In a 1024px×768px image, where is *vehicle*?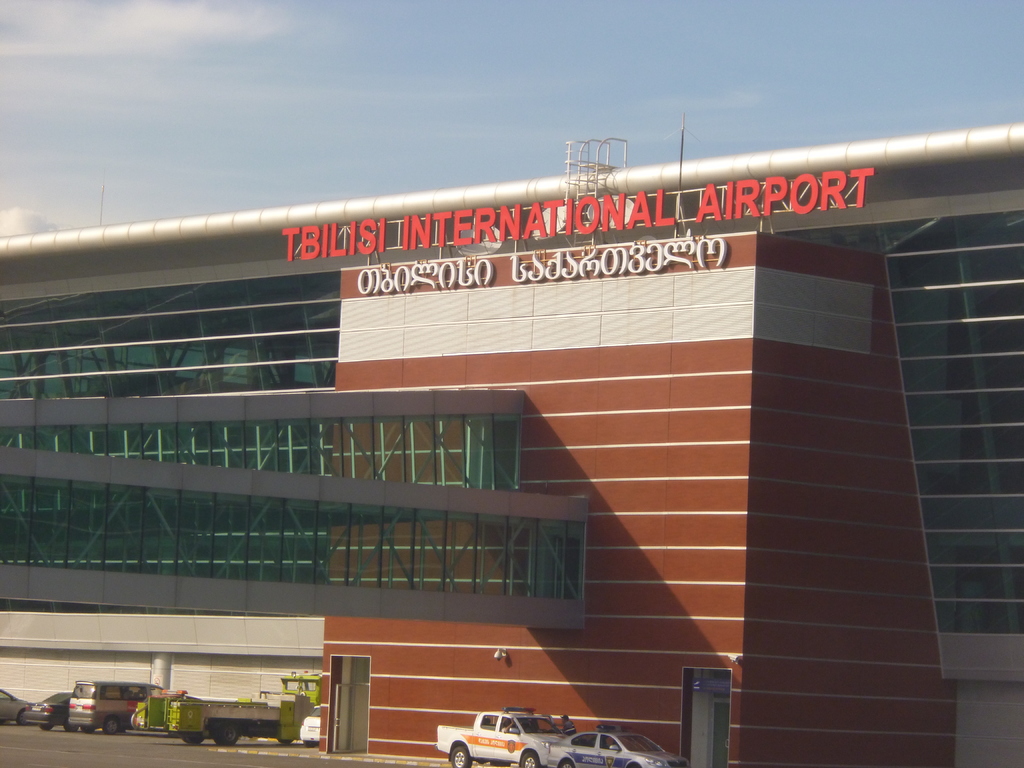
detection(547, 728, 688, 767).
